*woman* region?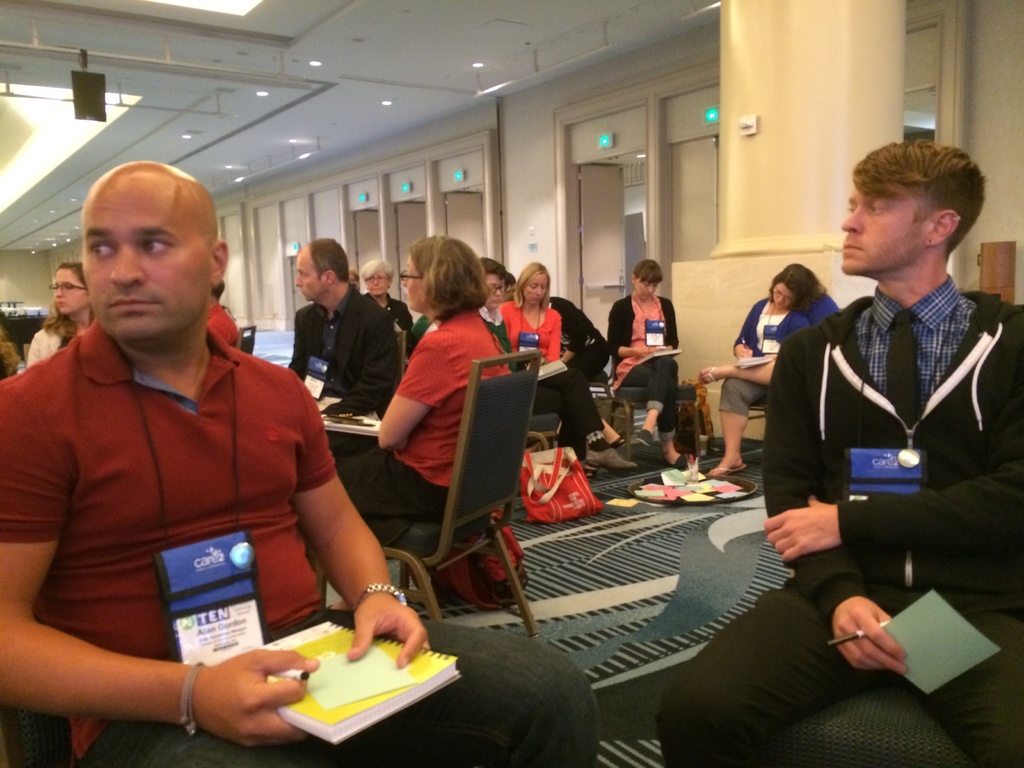
[19,259,102,371]
